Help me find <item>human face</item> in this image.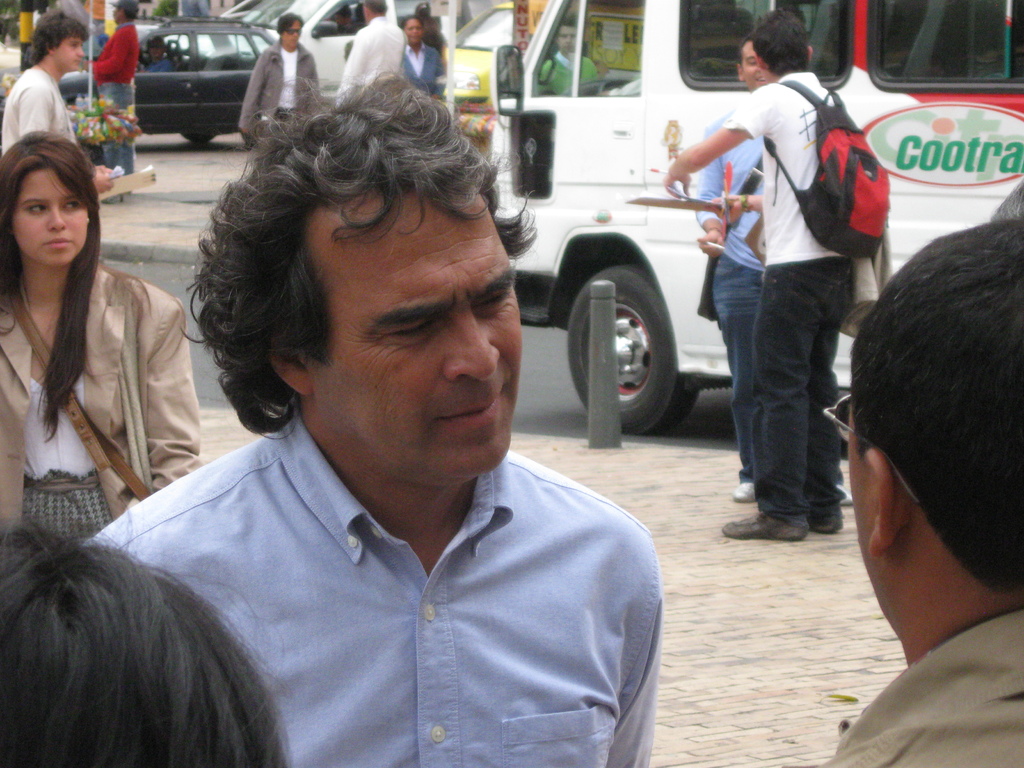
Found it: 402/19/426/45.
